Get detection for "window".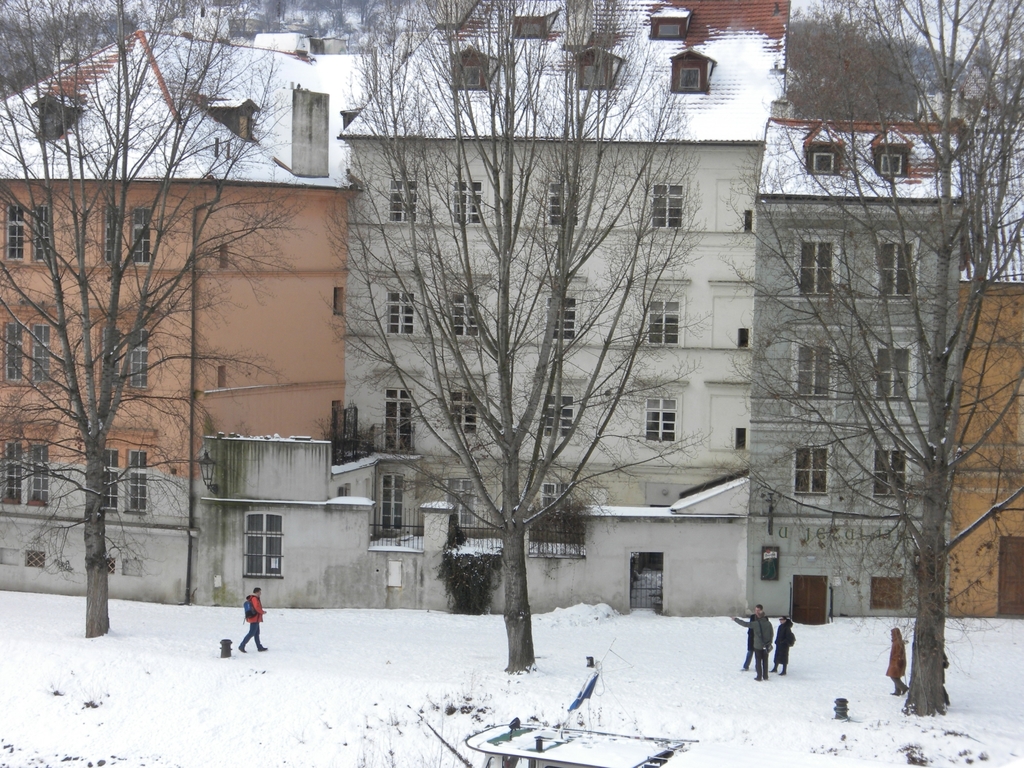
Detection: 99,442,159,518.
